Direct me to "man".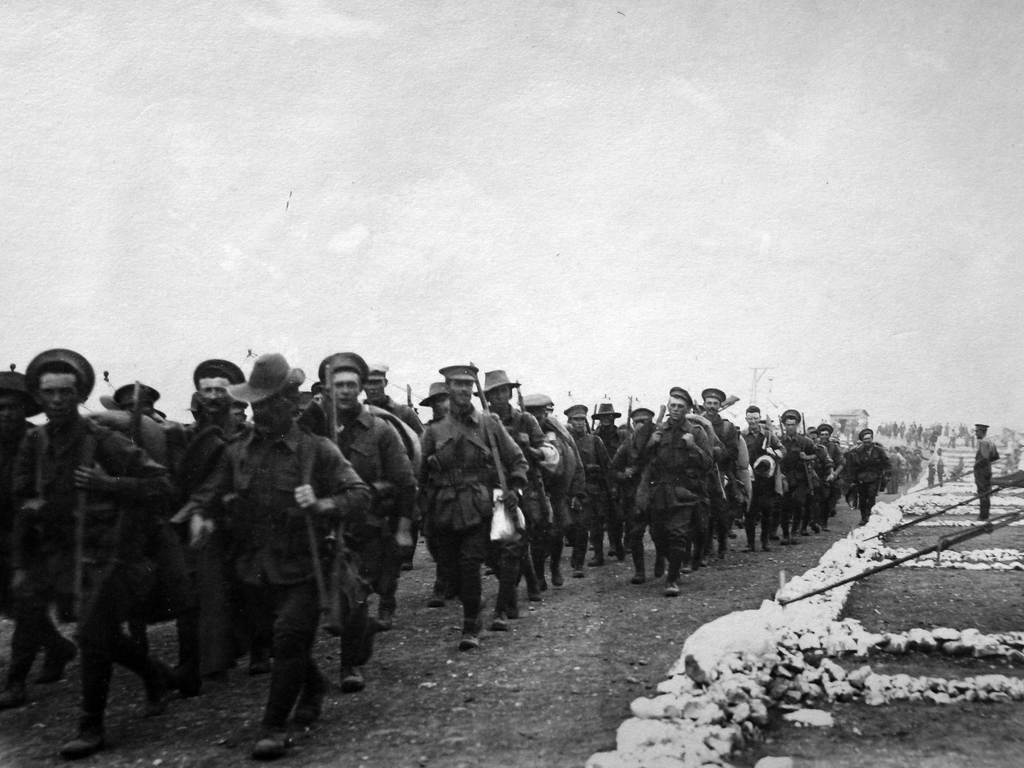
Direction: 177, 348, 369, 756.
